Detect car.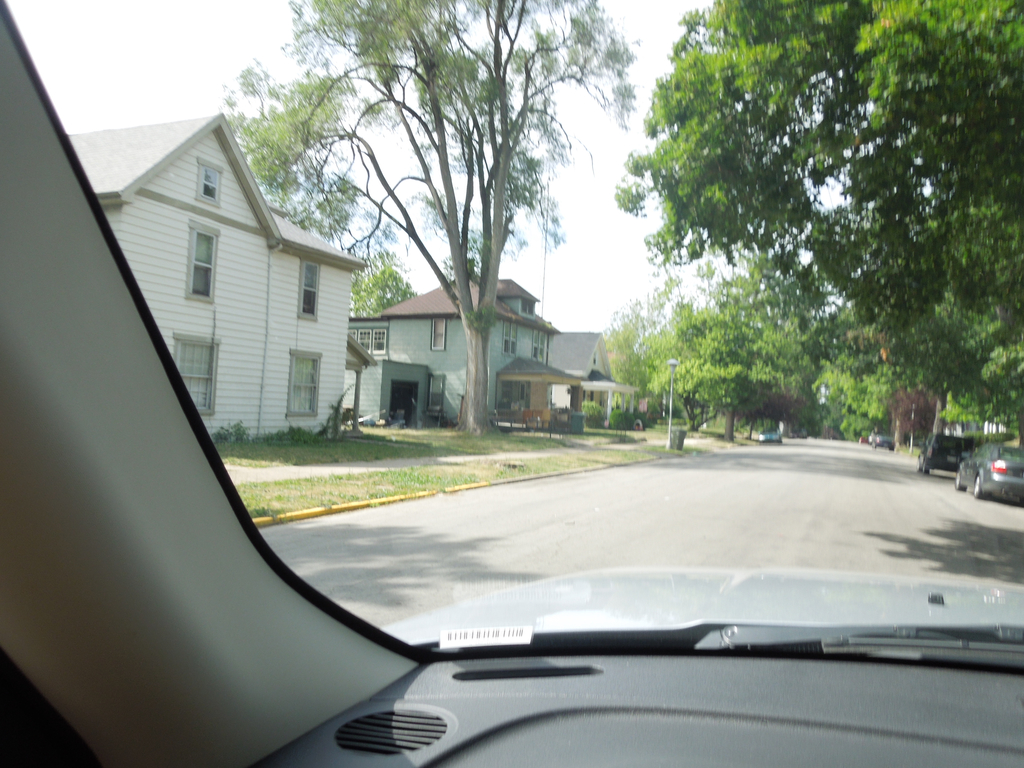
Detected at BBox(868, 430, 895, 451).
